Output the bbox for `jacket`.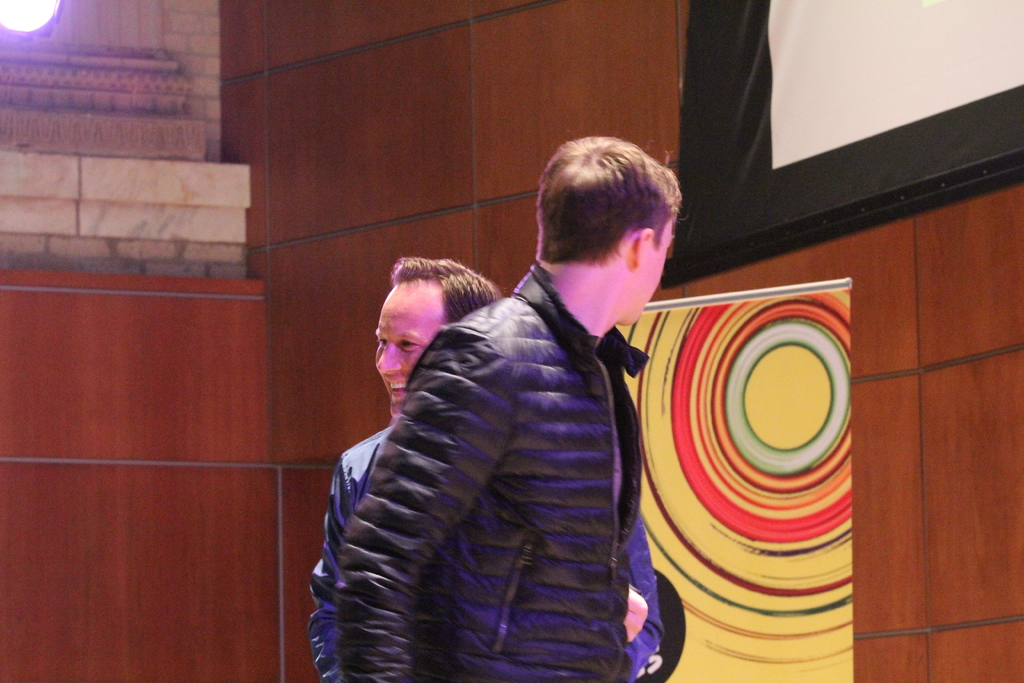
x1=302 y1=232 x2=708 y2=682.
